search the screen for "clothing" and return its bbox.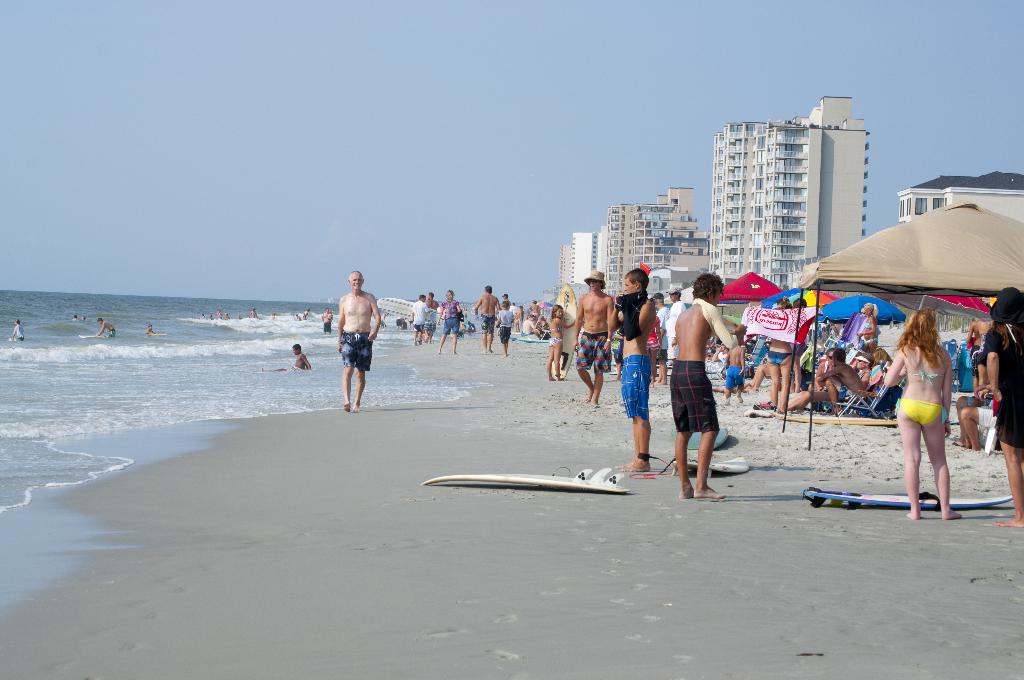
Found: bbox=[725, 371, 749, 390].
